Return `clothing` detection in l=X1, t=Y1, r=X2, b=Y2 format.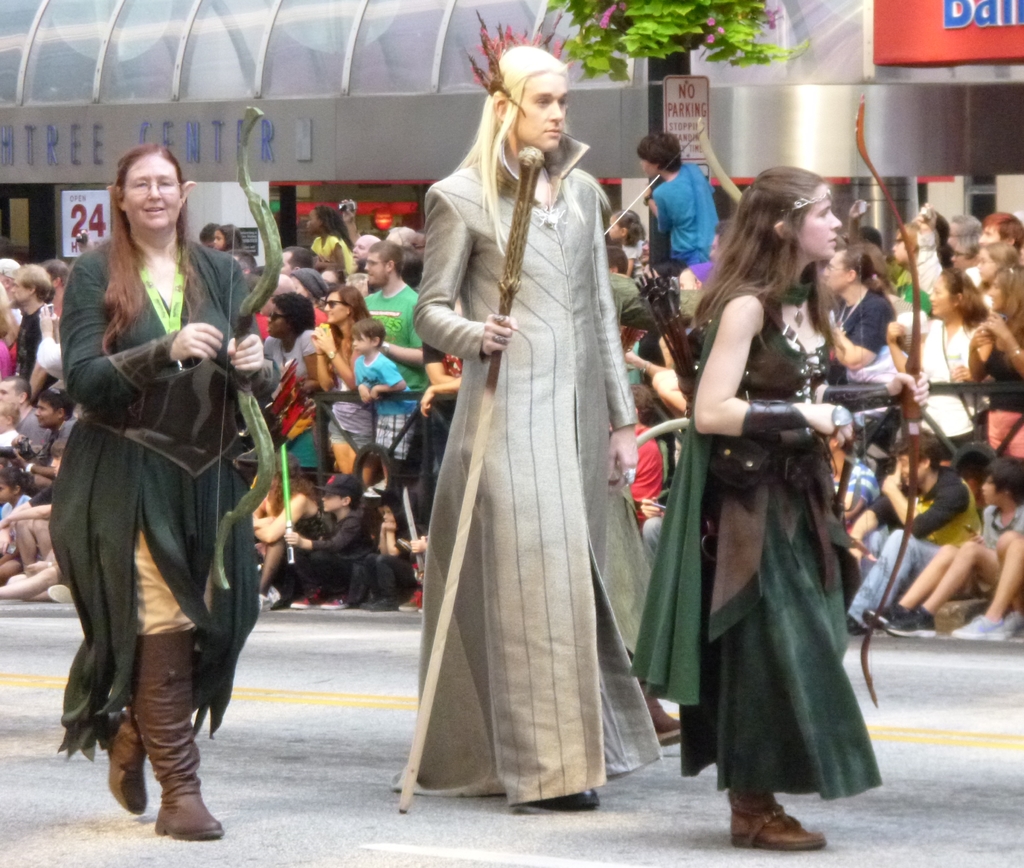
l=262, t=321, r=314, b=440.
